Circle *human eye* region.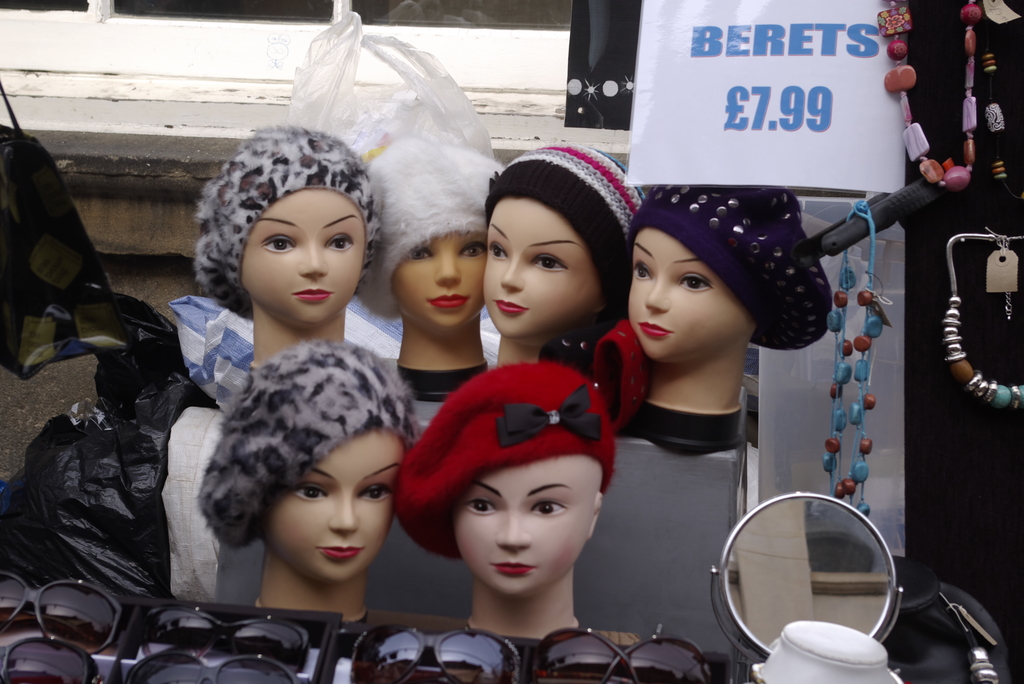
Region: box(323, 227, 354, 252).
